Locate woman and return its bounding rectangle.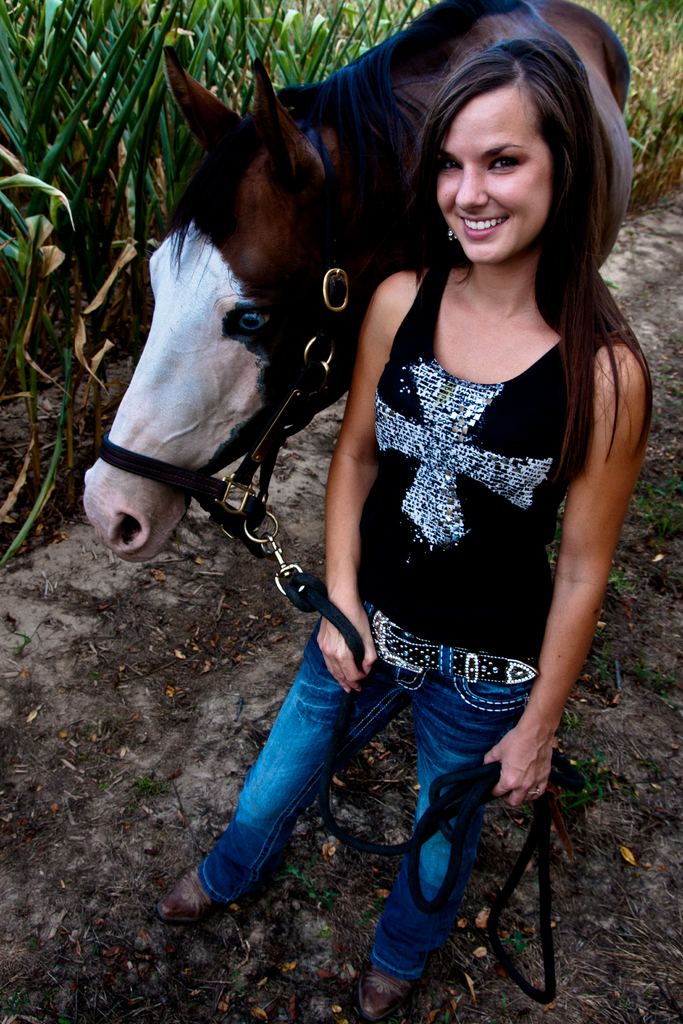
191:0:652:1005.
